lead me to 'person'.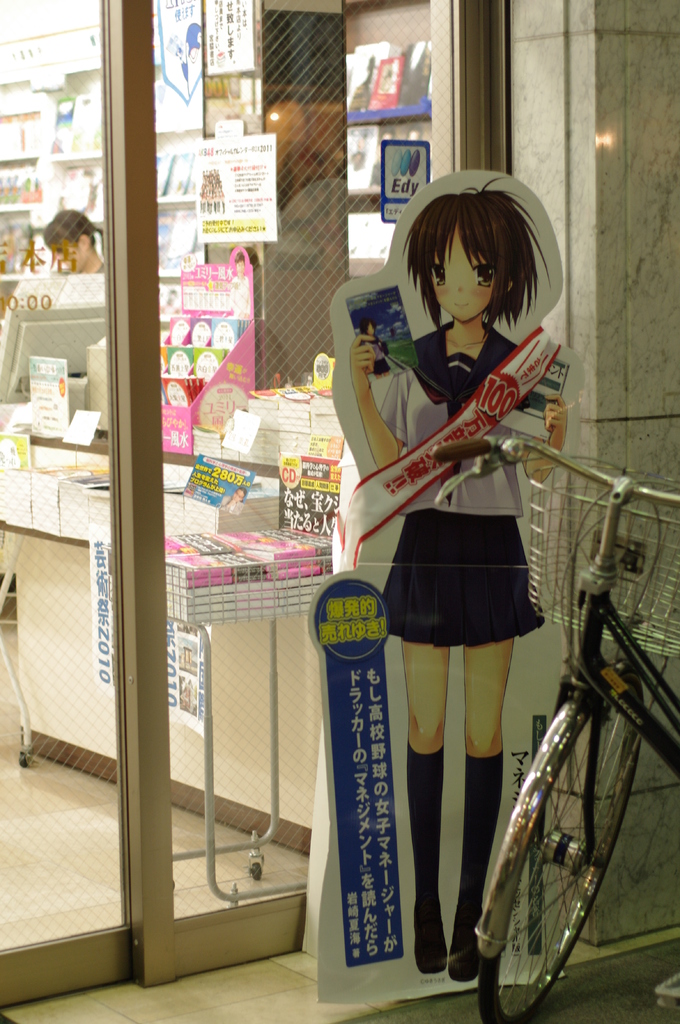
Lead to [330,170,573,947].
